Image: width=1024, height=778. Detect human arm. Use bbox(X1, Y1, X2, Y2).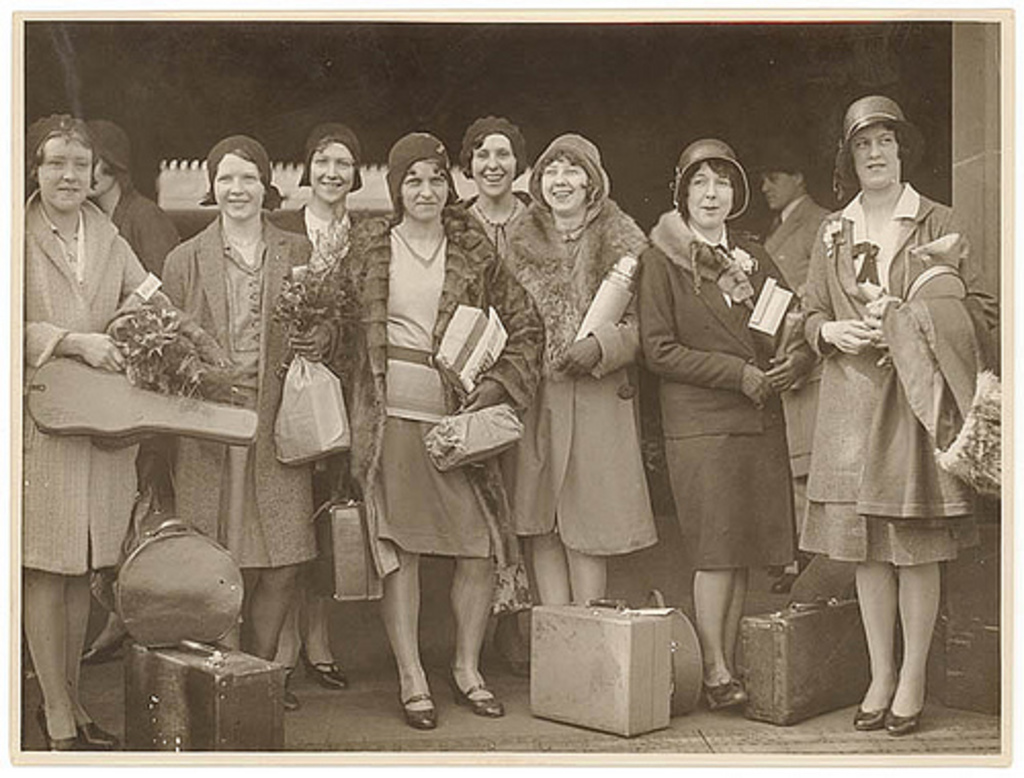
bbox(131, 203, 182, 278).
